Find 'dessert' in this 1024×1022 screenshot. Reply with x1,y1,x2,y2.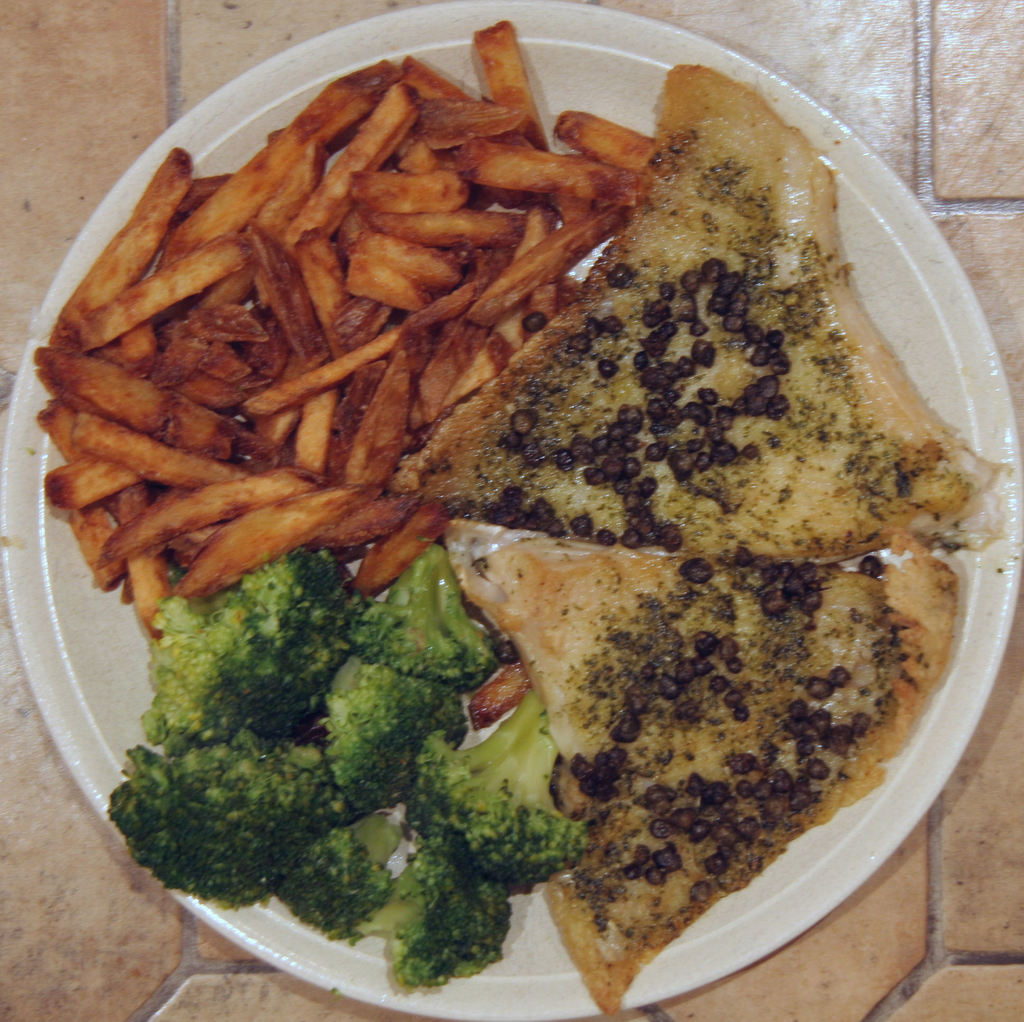
177,488,346,603.
